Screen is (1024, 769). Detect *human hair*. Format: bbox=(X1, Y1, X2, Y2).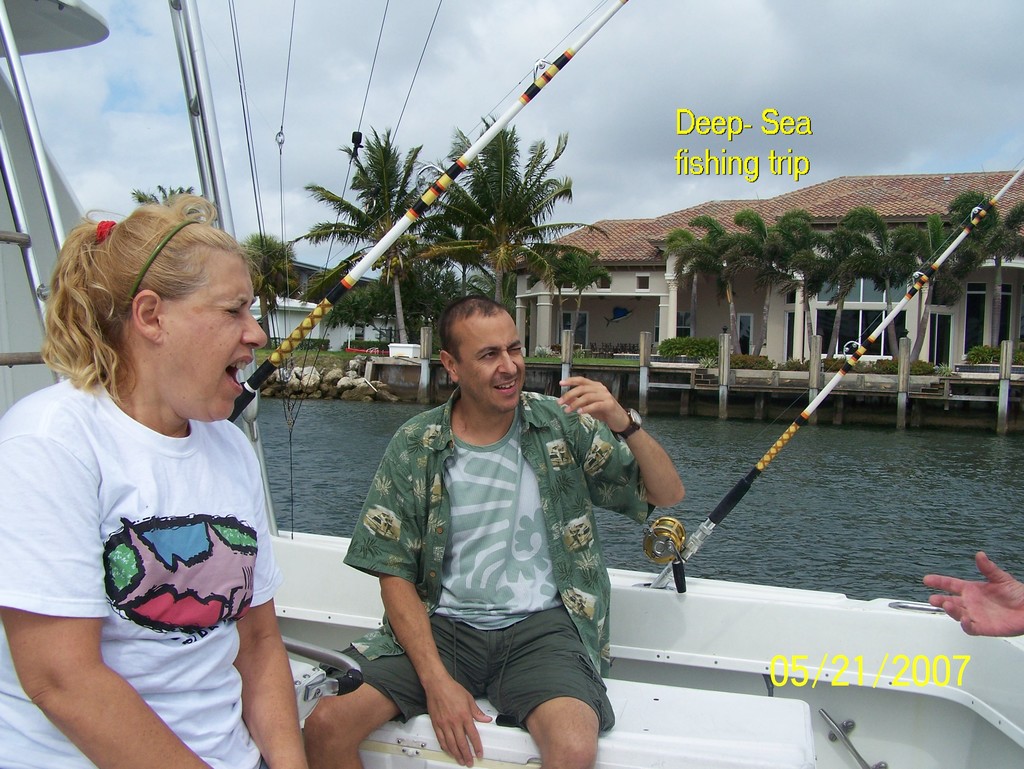
bbox=(47, 194, 250, 424).
